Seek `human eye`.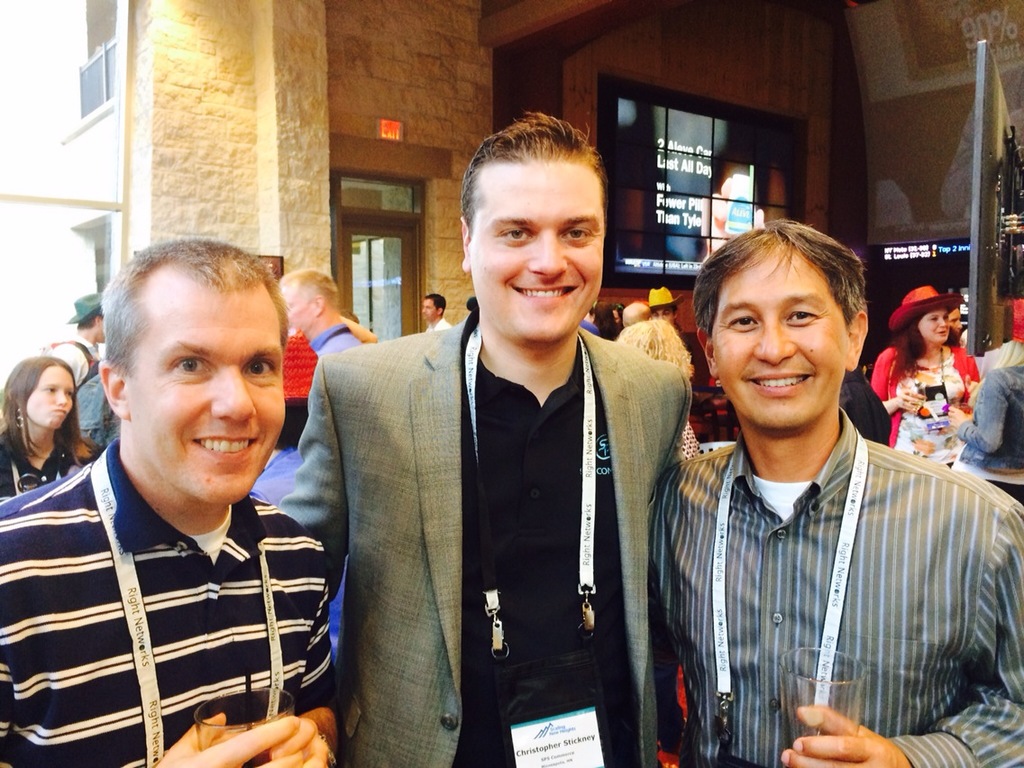
Rect(241, 355, 276, 383).
